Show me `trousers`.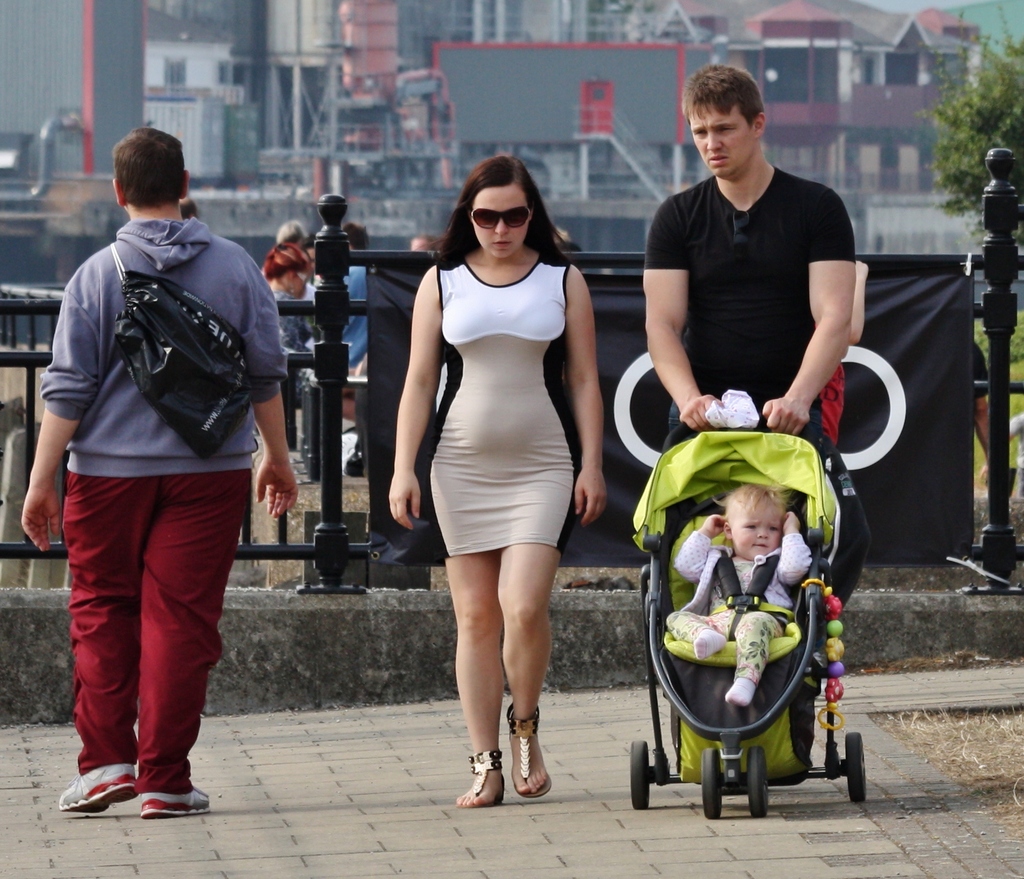
`trousers` is here: locate(77, 414, 223, 781).
